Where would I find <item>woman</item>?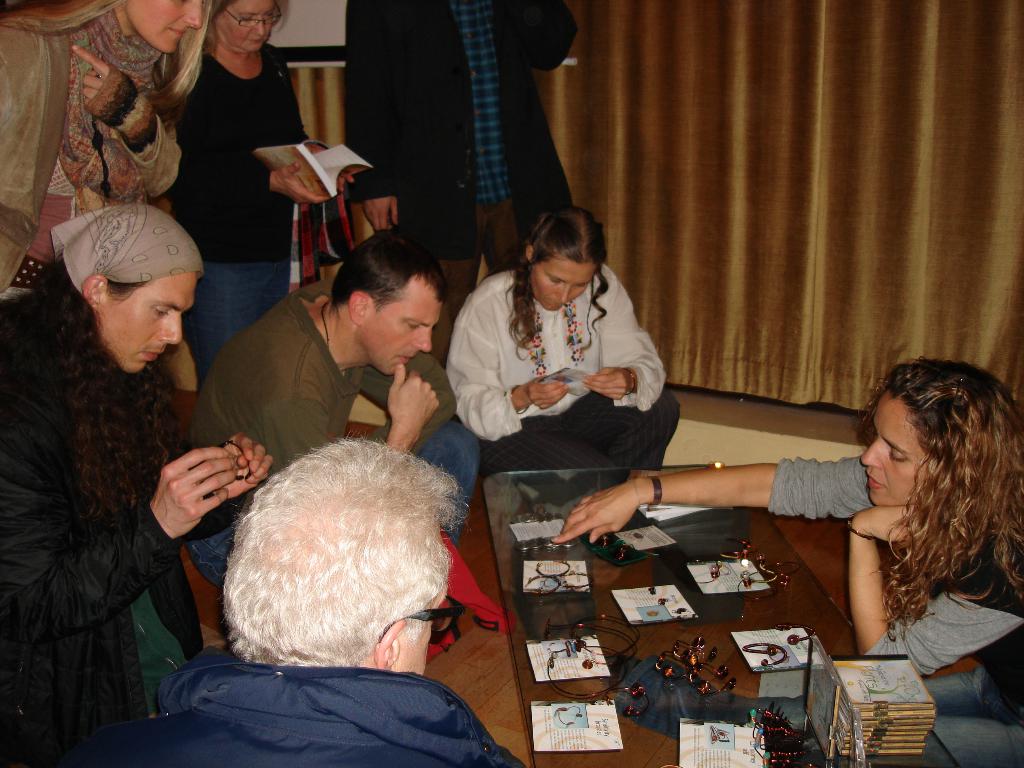
At <region>0, 0, 215, 307</region>.
